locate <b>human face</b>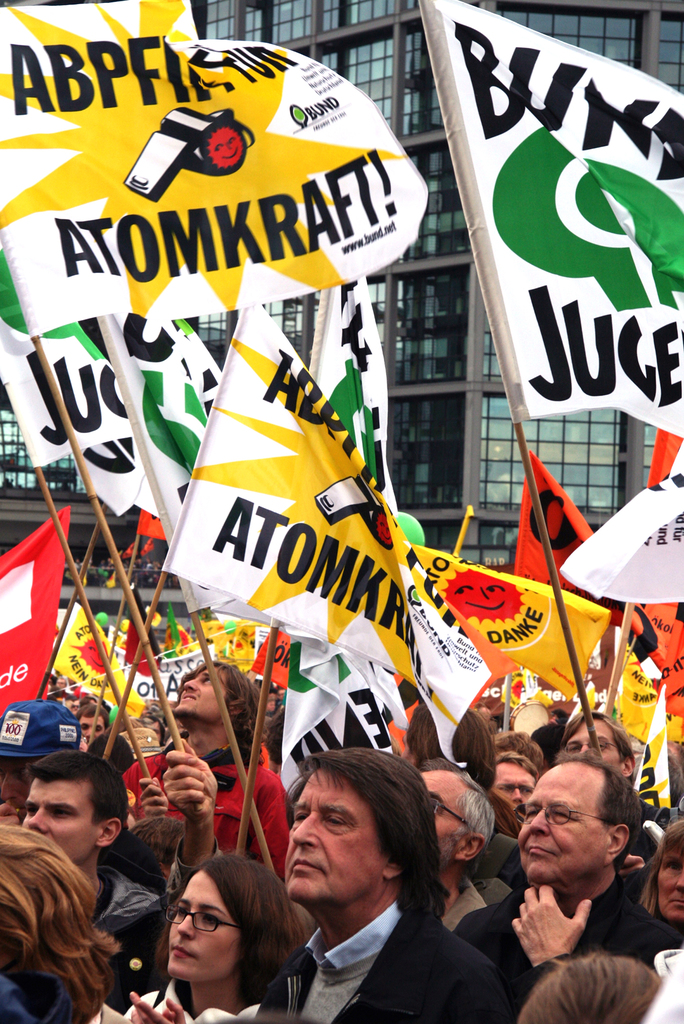
l=289, t=745, r=434, b=906
